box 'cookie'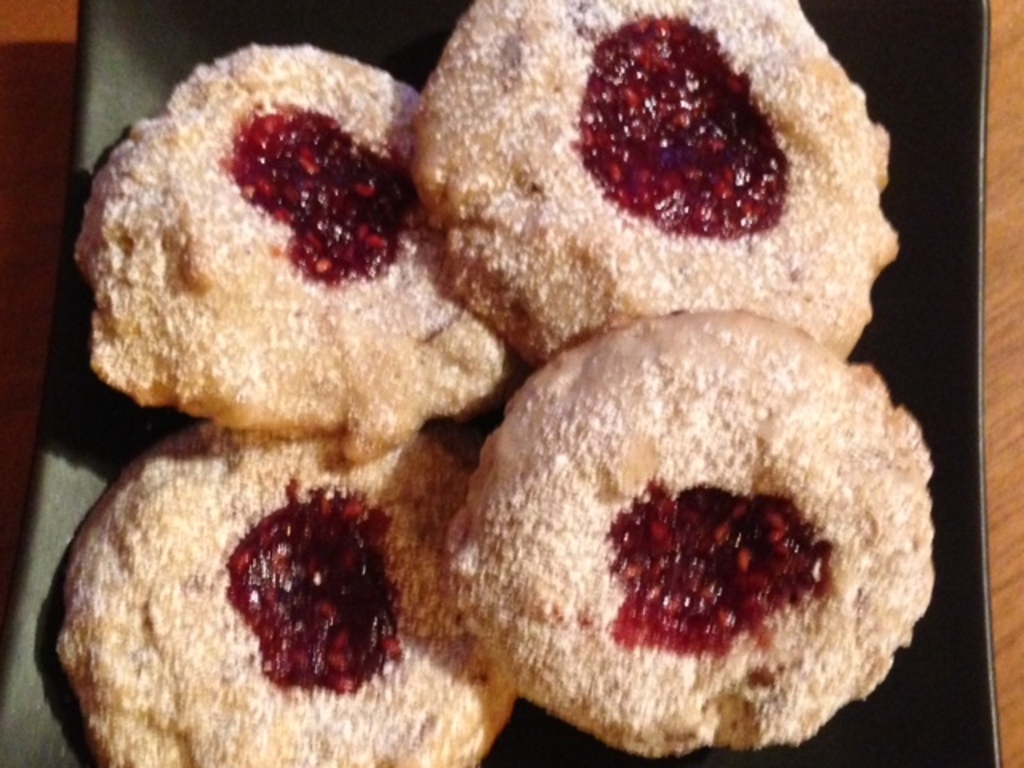
(x1=64, y1=40, x2=514, y2=464)
